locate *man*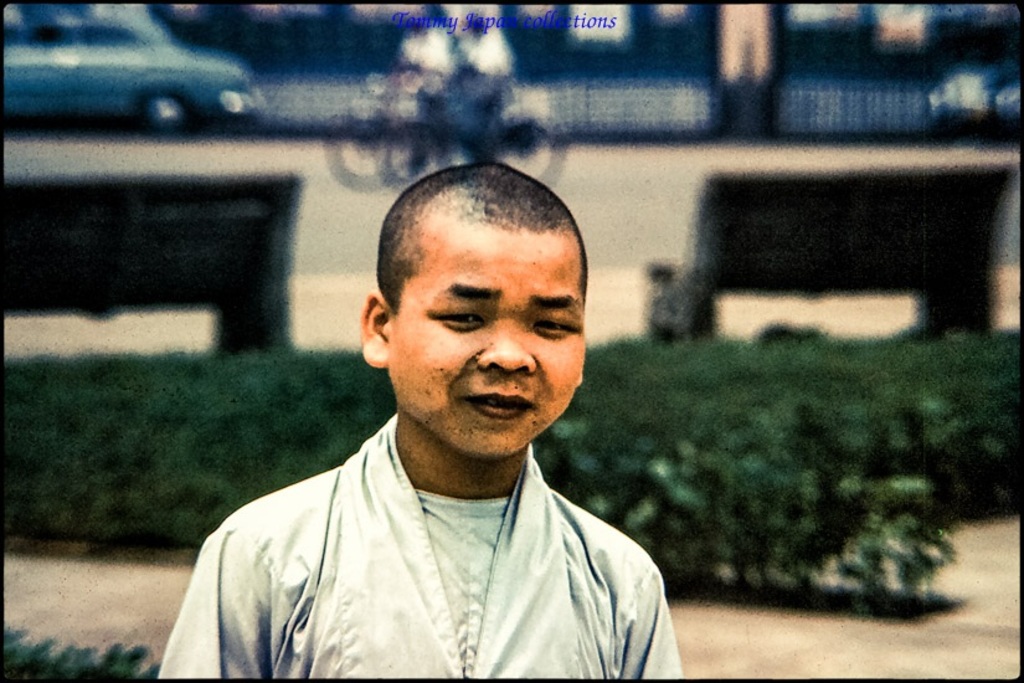
locate(153, 171, 732, 679)
